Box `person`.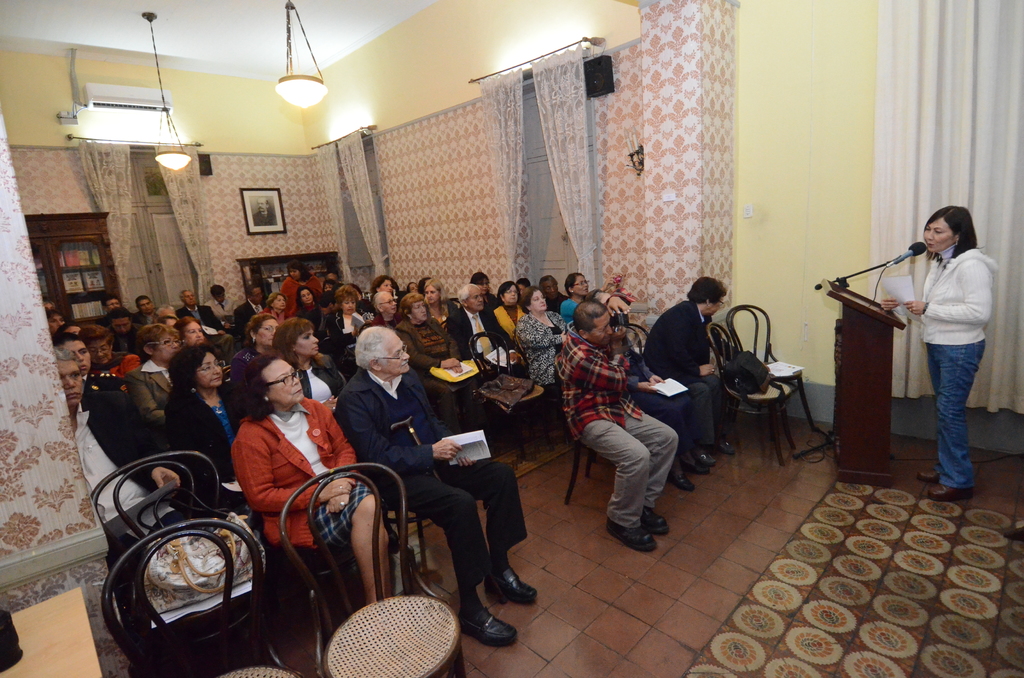
{"x1": 237, "y1": 305, "x2": 283, "y2": 367}.
